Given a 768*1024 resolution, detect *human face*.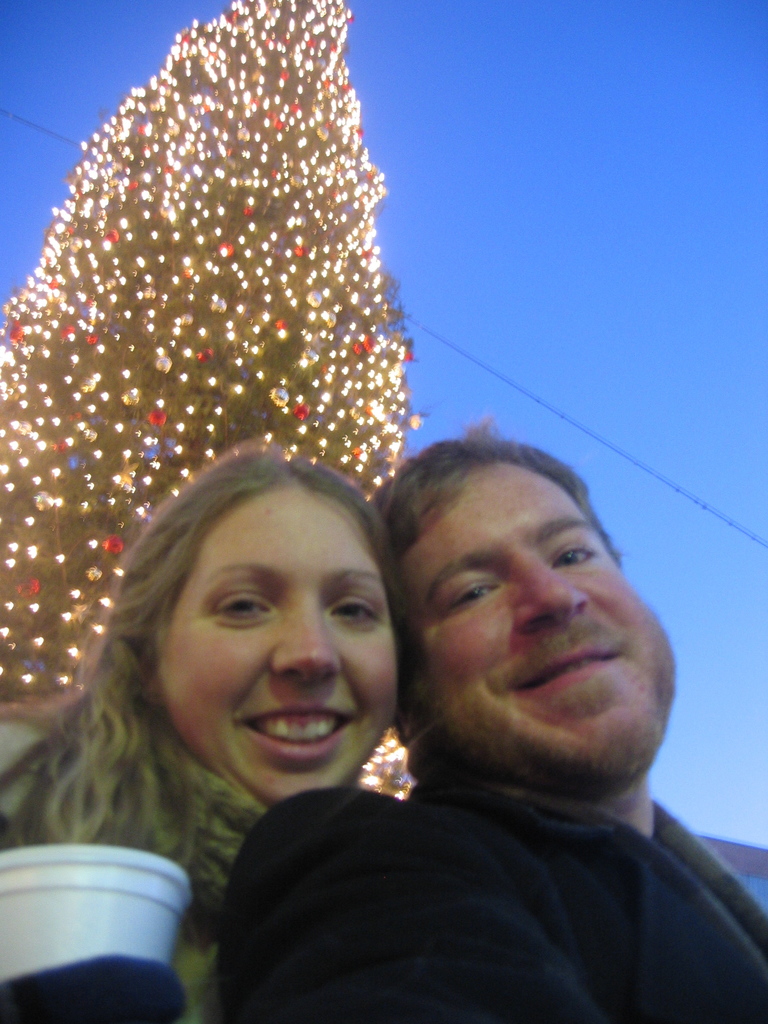
BBox(408, 464, 675, 798).
